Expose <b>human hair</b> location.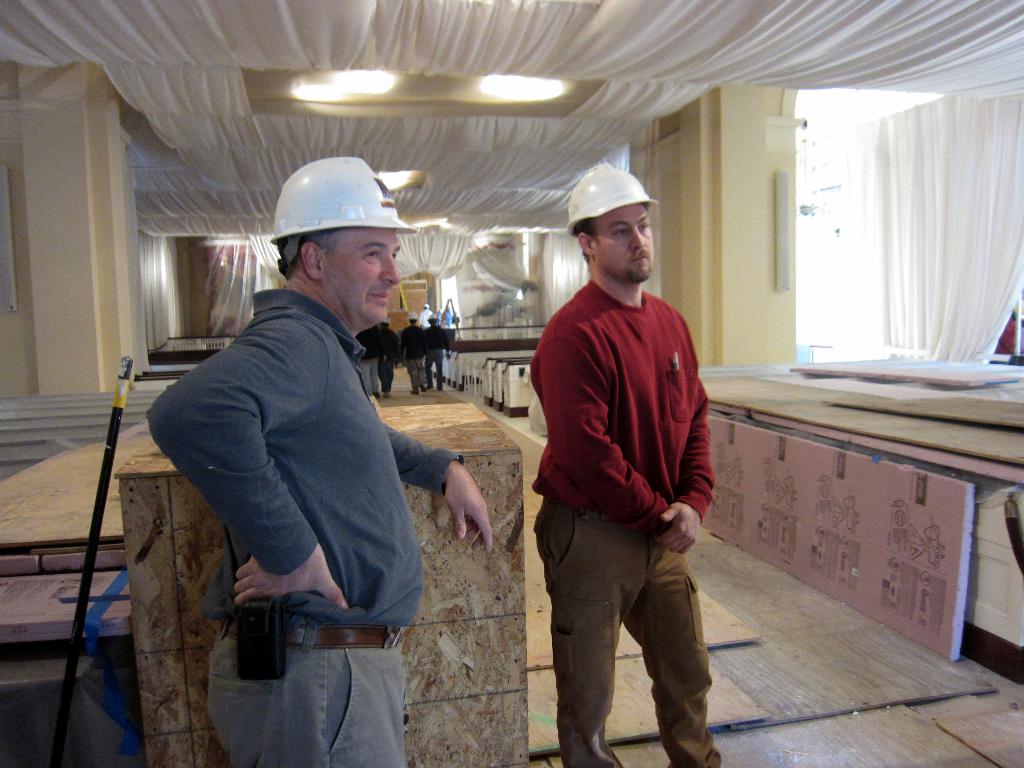
Exposed at <bbox>572, 218, 595, 264</bbox>.
